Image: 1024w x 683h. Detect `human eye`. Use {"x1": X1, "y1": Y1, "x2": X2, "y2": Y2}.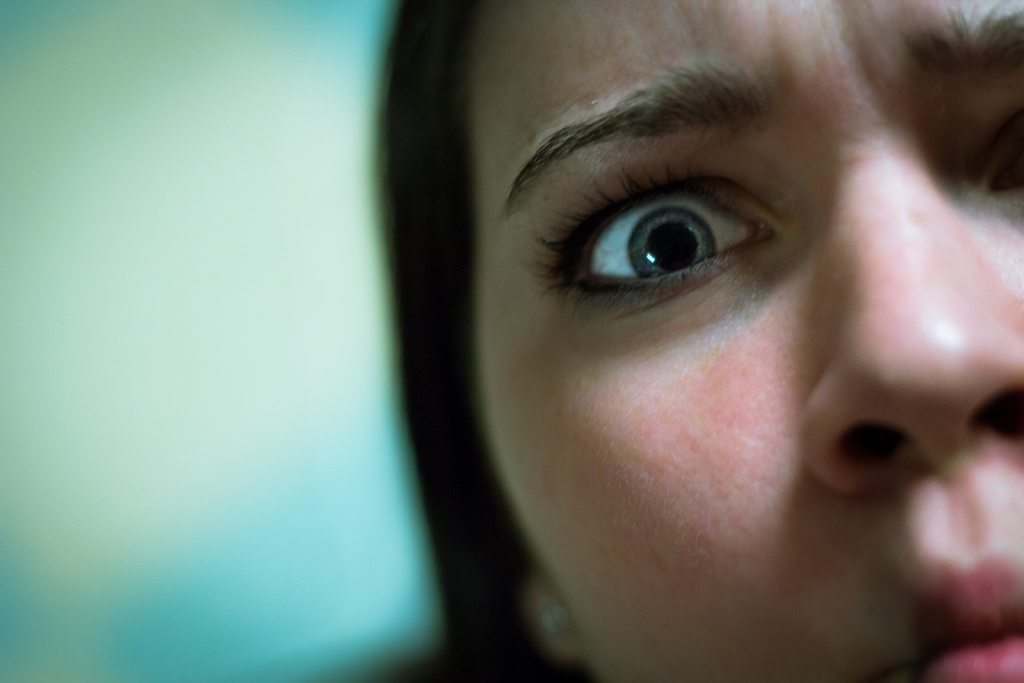
{"x1": 960, "y1": 108, "x2": 1023, "y2": 224}.
